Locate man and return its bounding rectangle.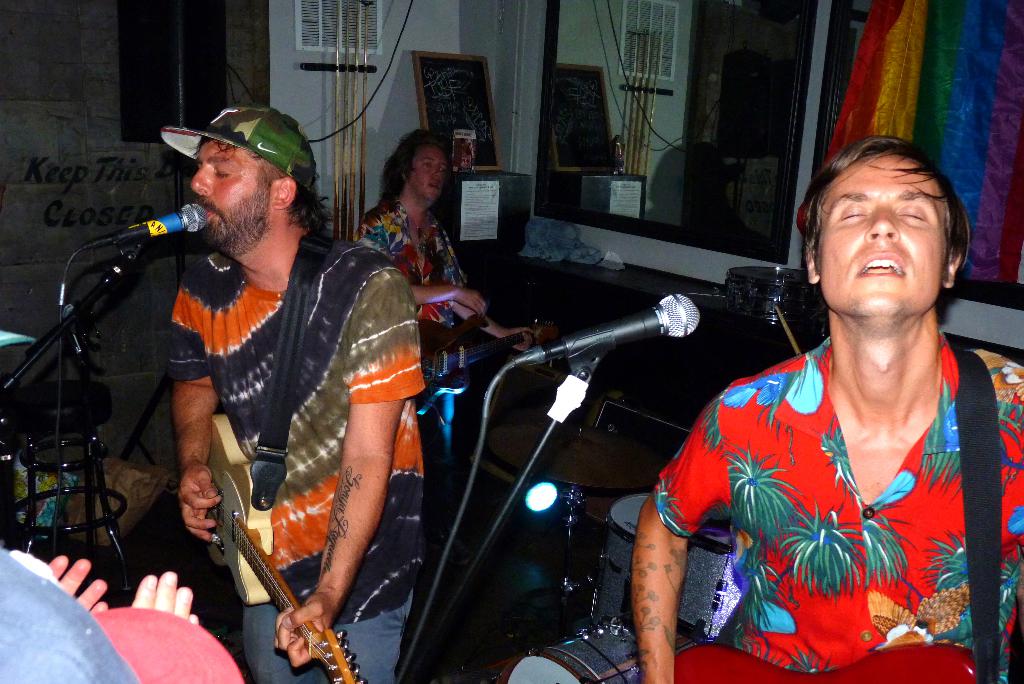
(left=0, top=541, right=246, bottom=683).
